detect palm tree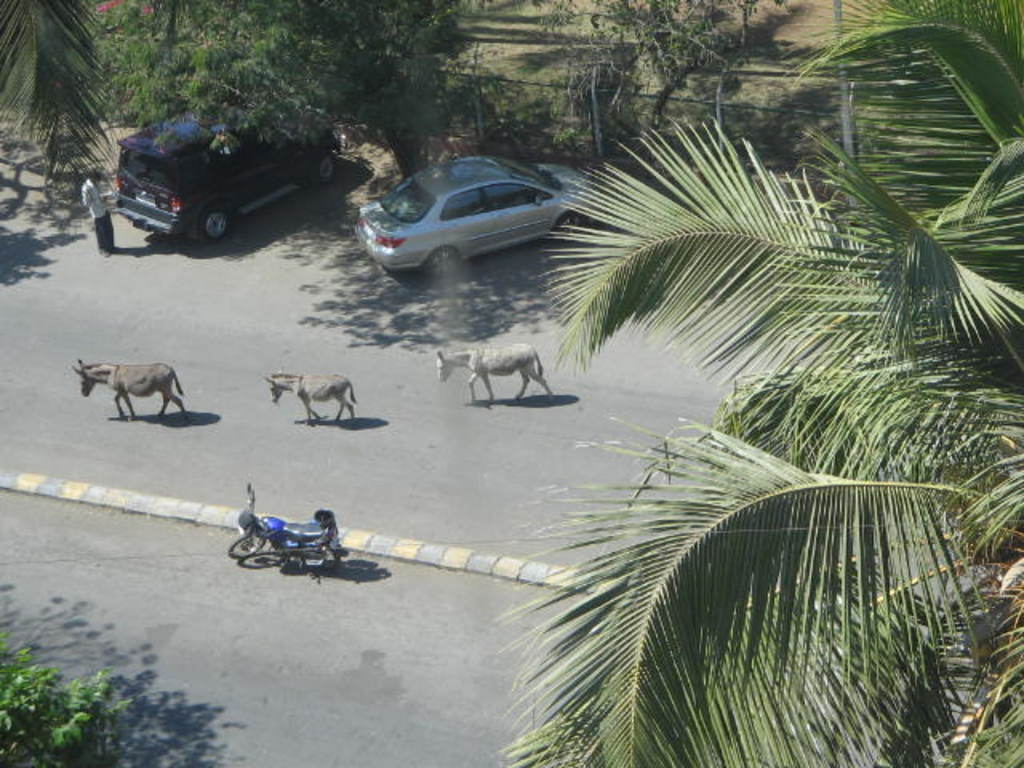
[x1=498, y1=107, x2=1022, y2=766]
